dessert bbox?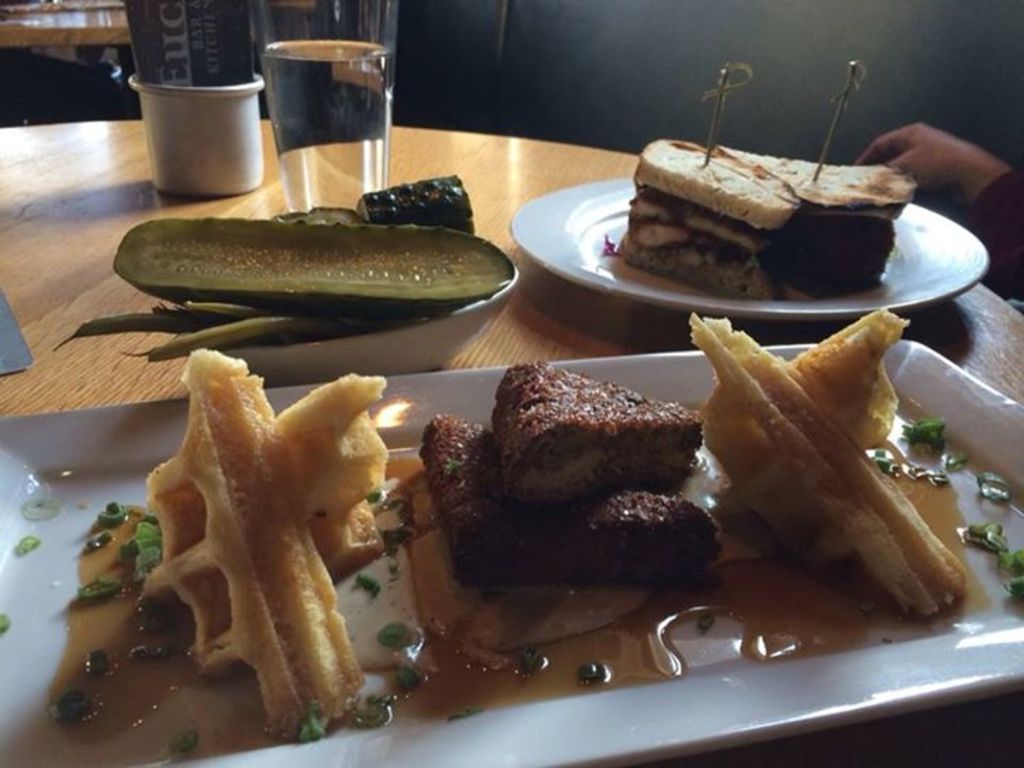
(x1=602, y1=119, x2=930, y2=299)
